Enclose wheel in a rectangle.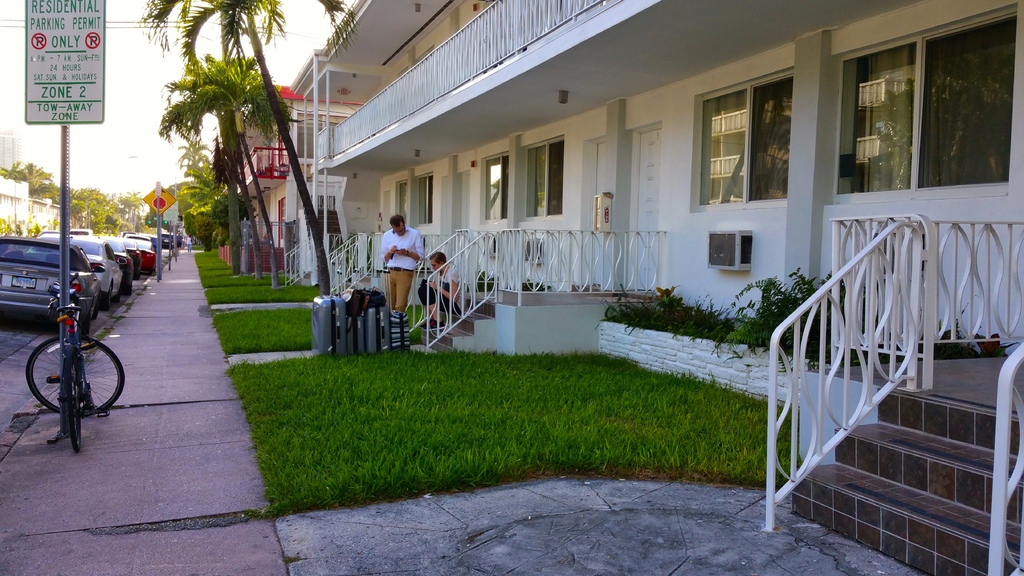
Rect(79, 313, 90, 334).
